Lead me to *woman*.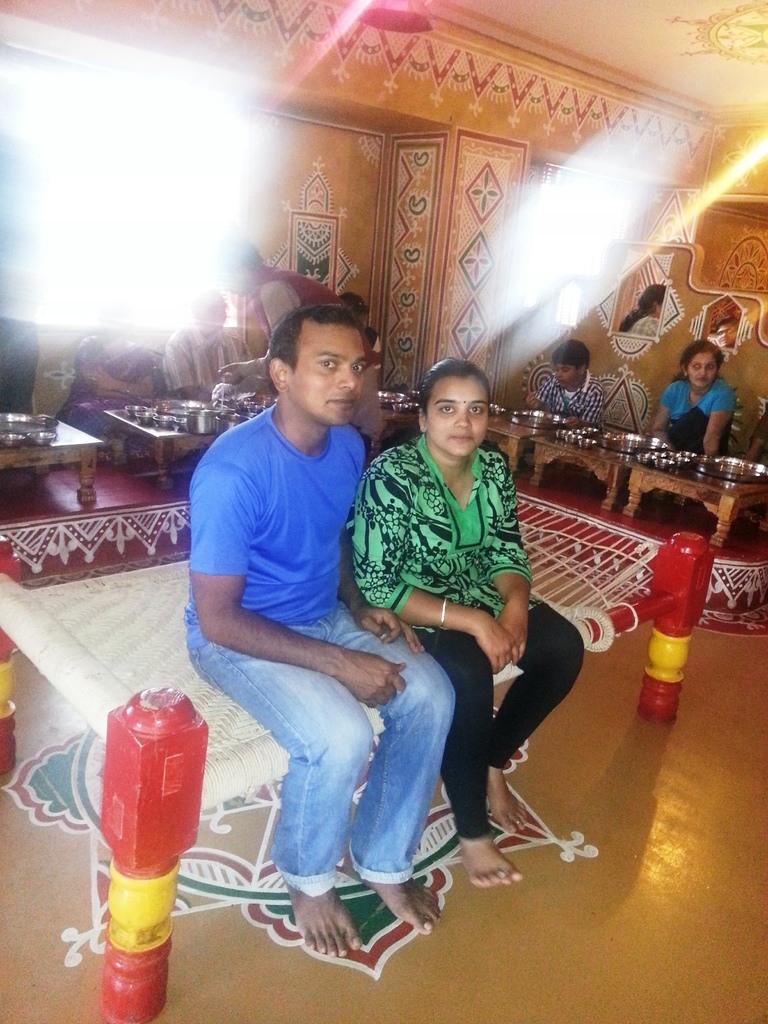
Lead to rect(348, 333, 575, 898).
